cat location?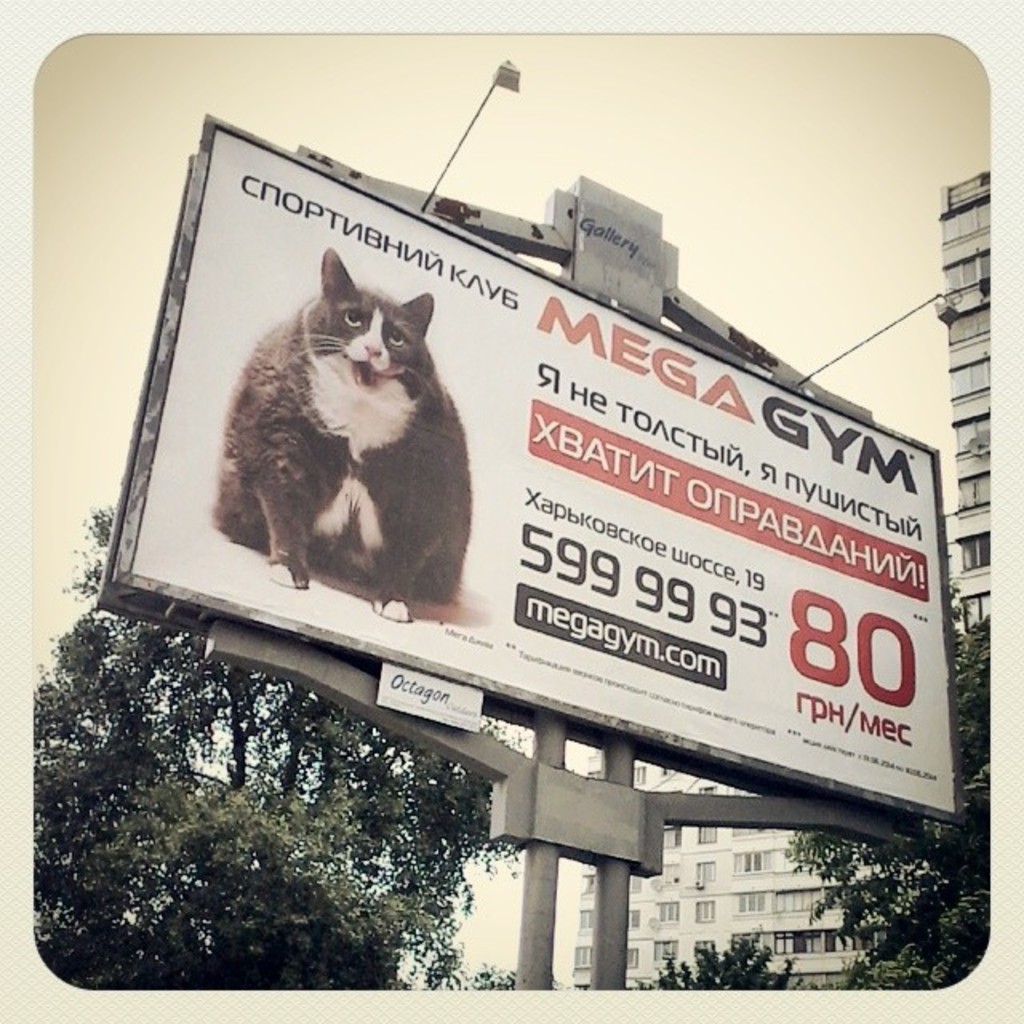
[218, 243, 482, 624]
